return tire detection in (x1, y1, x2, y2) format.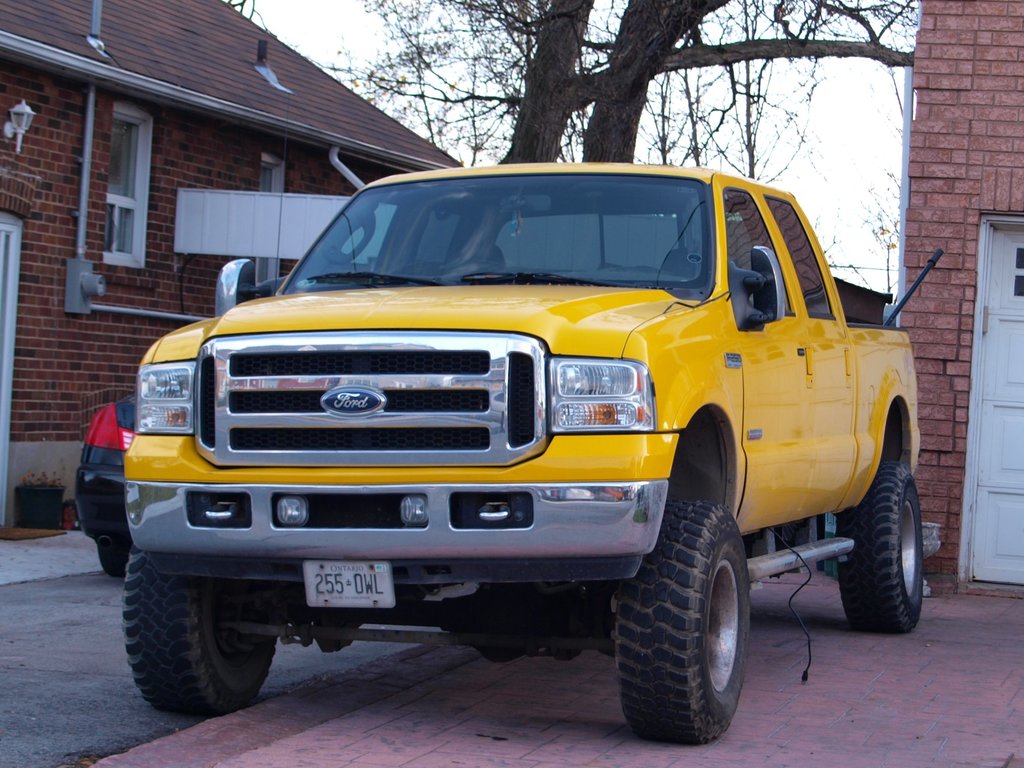
(836, 461, 929, 630).
